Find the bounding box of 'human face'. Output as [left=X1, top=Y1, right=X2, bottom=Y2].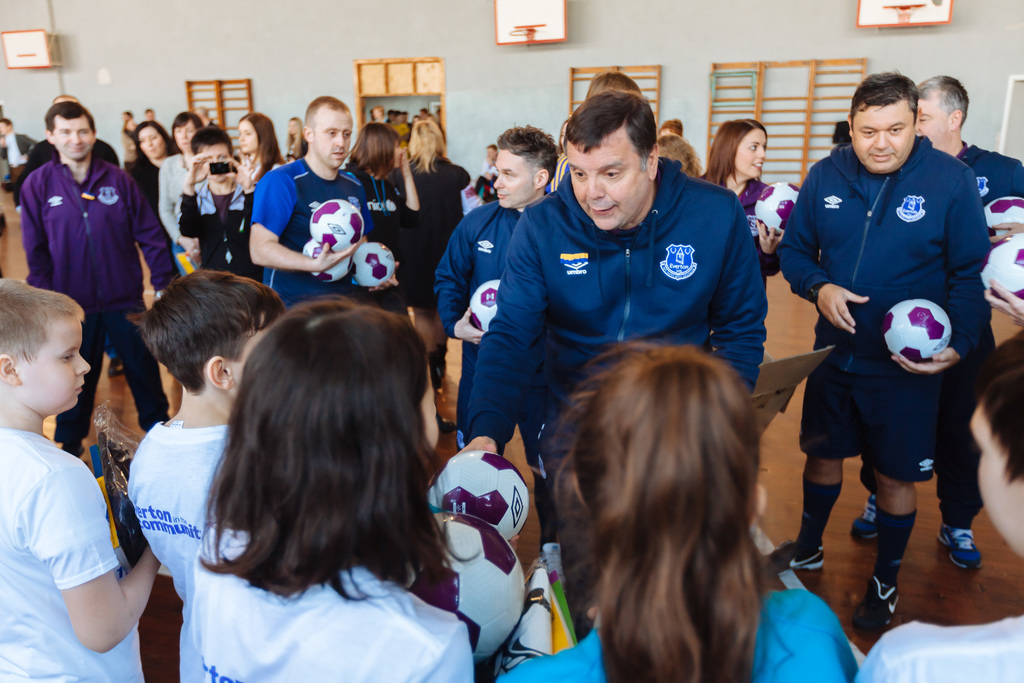
[left=738, top=126, right=773, bottom=180].
